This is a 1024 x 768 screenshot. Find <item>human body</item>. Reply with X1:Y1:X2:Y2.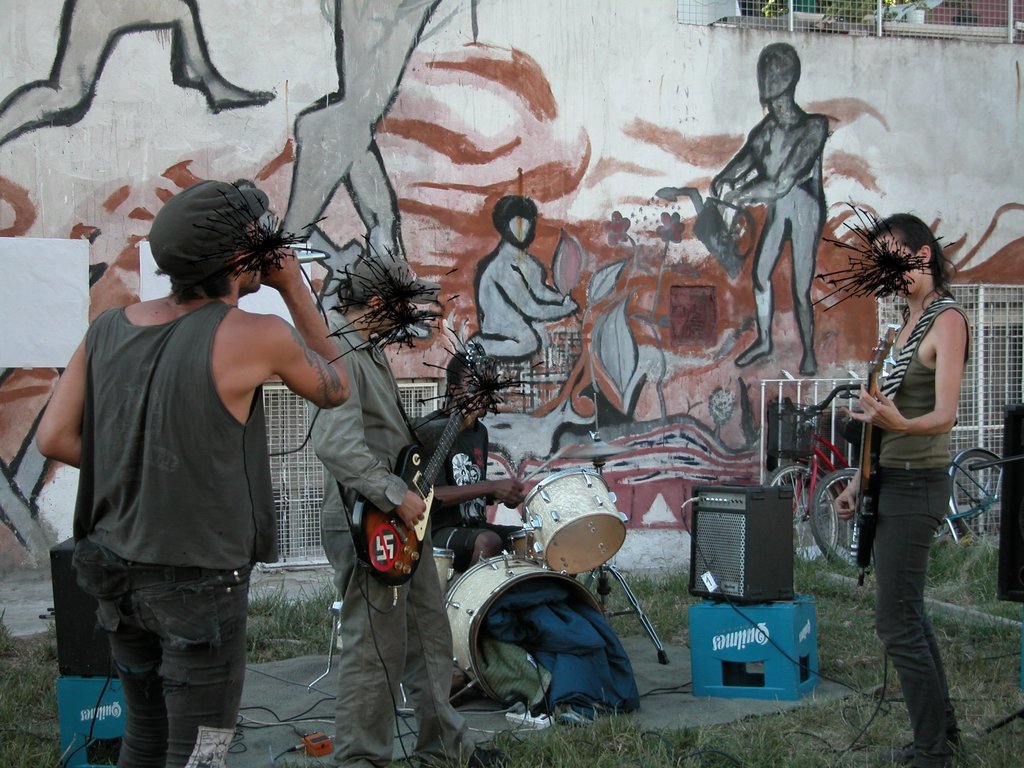
459:241:578:356.
